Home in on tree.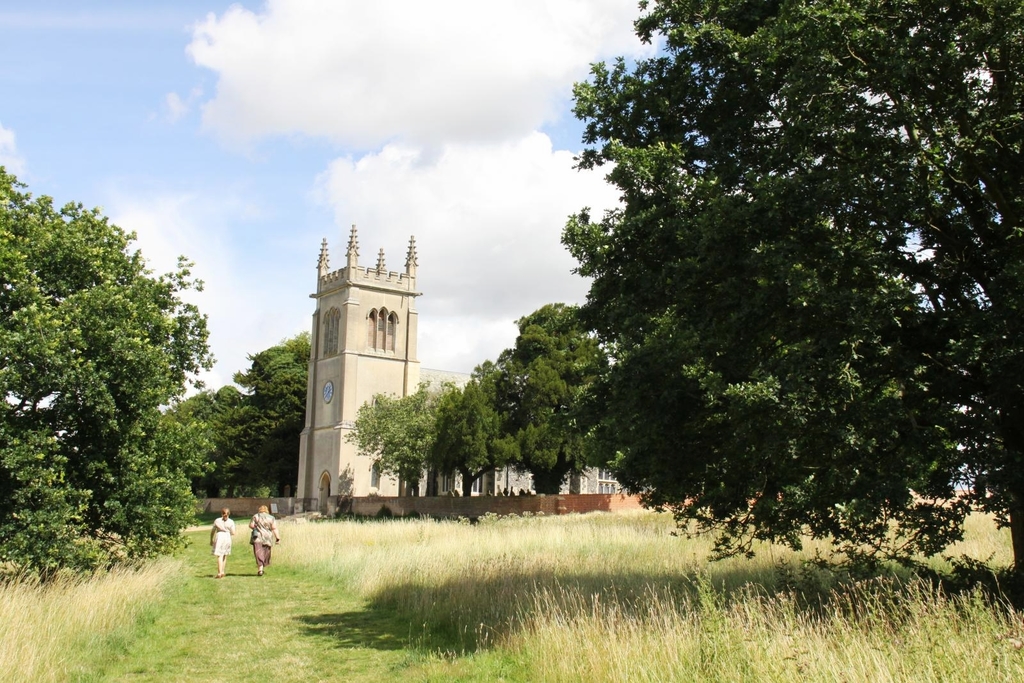
Homed in at <box>560,0,1023,603</box>.
